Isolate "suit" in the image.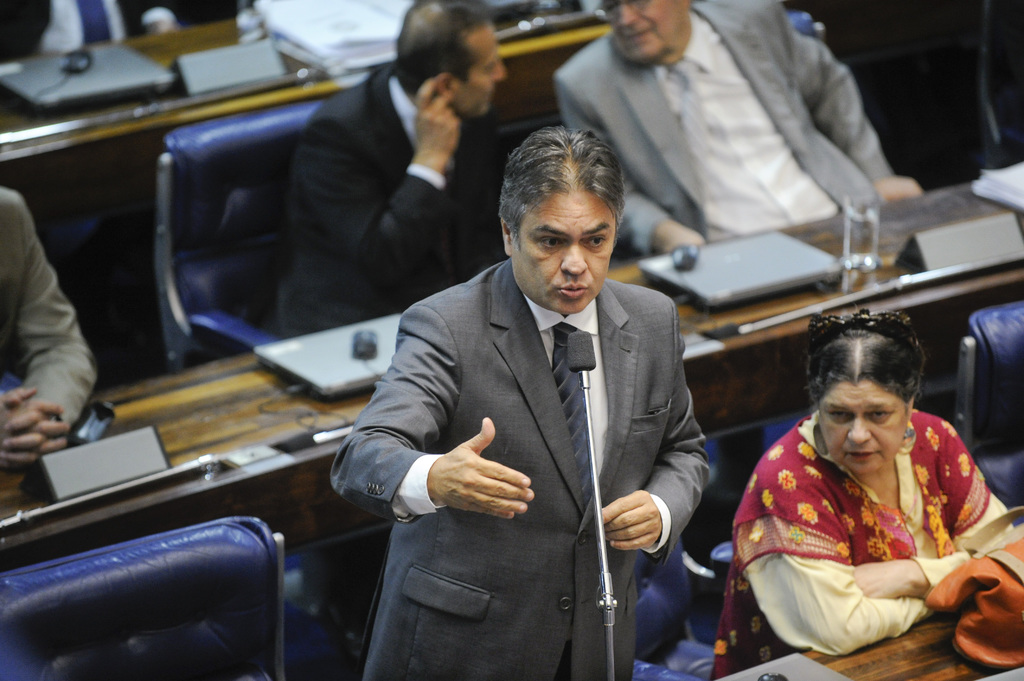
Isolated region: rect(0, 0, 175, 61).
